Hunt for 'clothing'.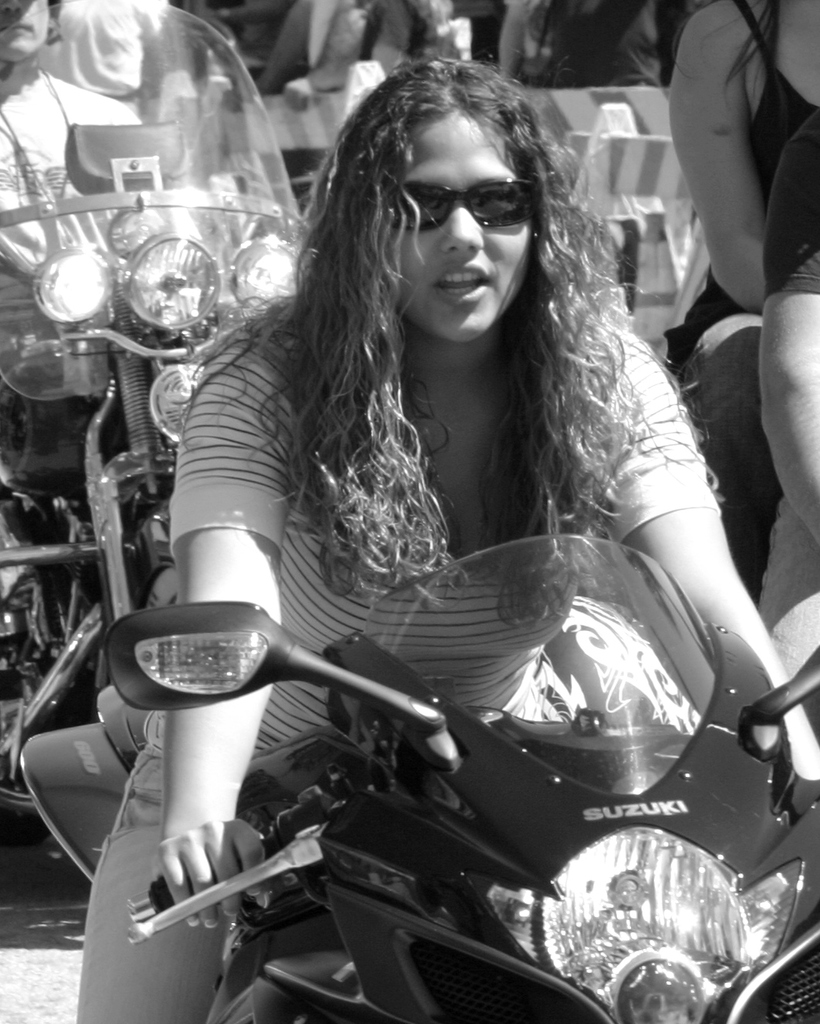
Hunted down at region(517, 0, 561, 85).
